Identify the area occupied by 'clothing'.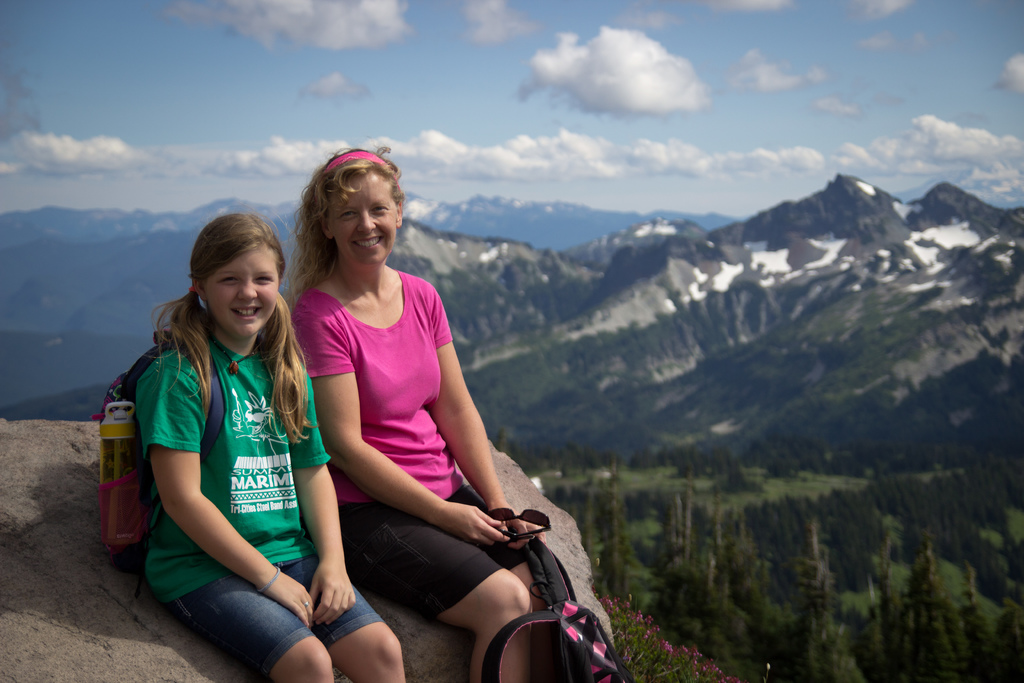
Area: <box>136,284,312,632</box>.
